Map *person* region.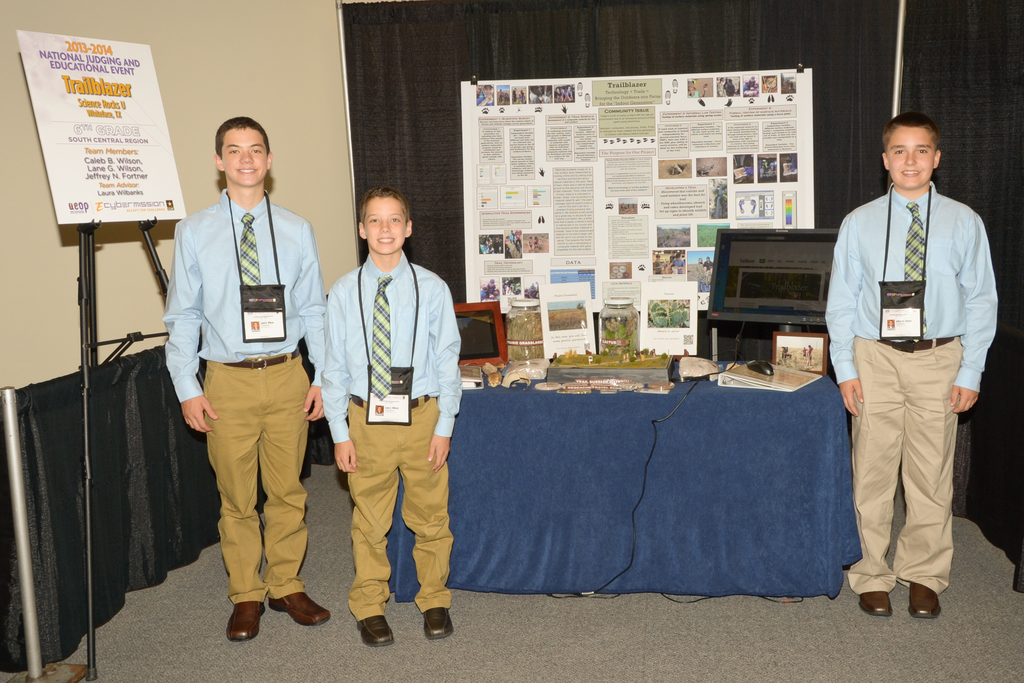
Mapped to 821:110:1000:613.
